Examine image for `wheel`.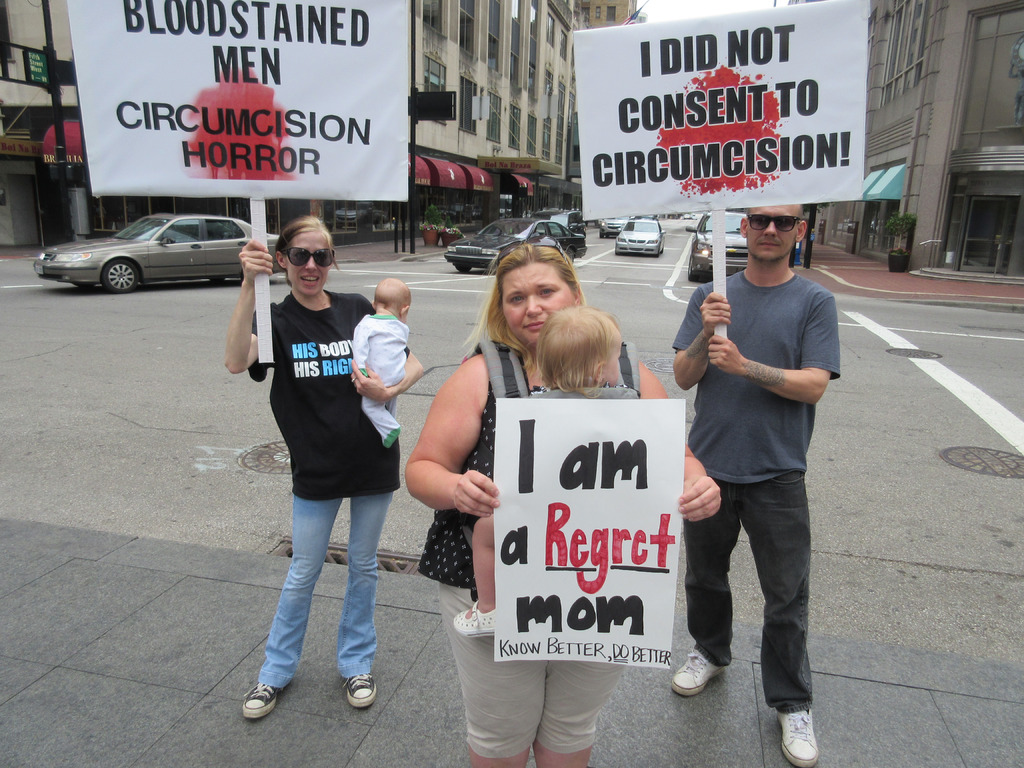
Examination result: bbox(690, 263, 707, 282).
